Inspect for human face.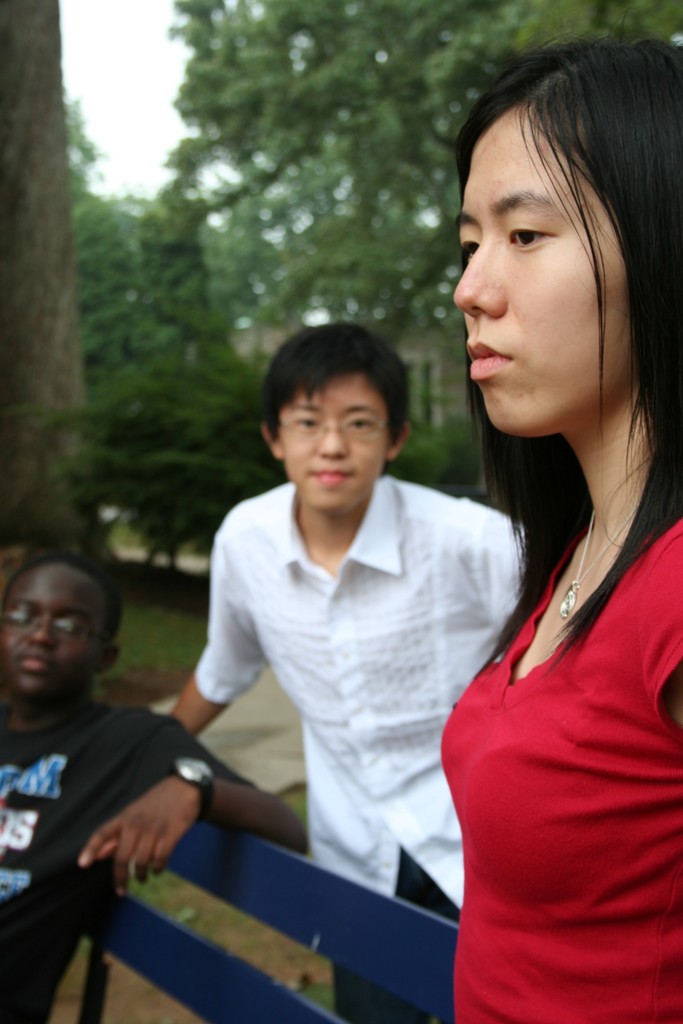
Inspection: 455, 99, 630, 435.
